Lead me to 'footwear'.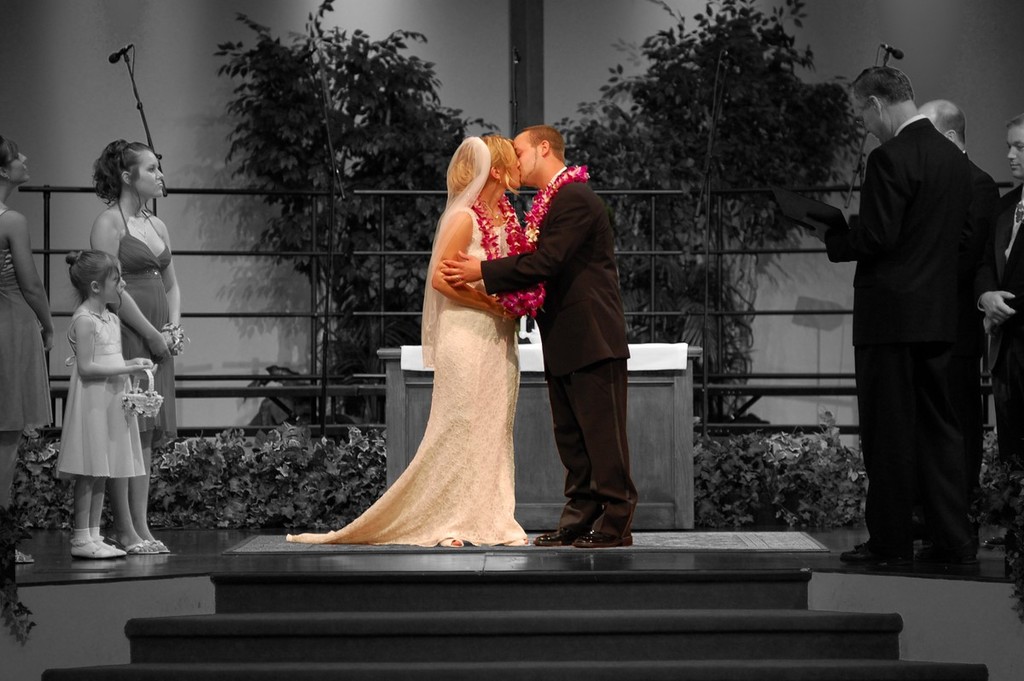
Lead to Rect(67, 533, 118, 560).
